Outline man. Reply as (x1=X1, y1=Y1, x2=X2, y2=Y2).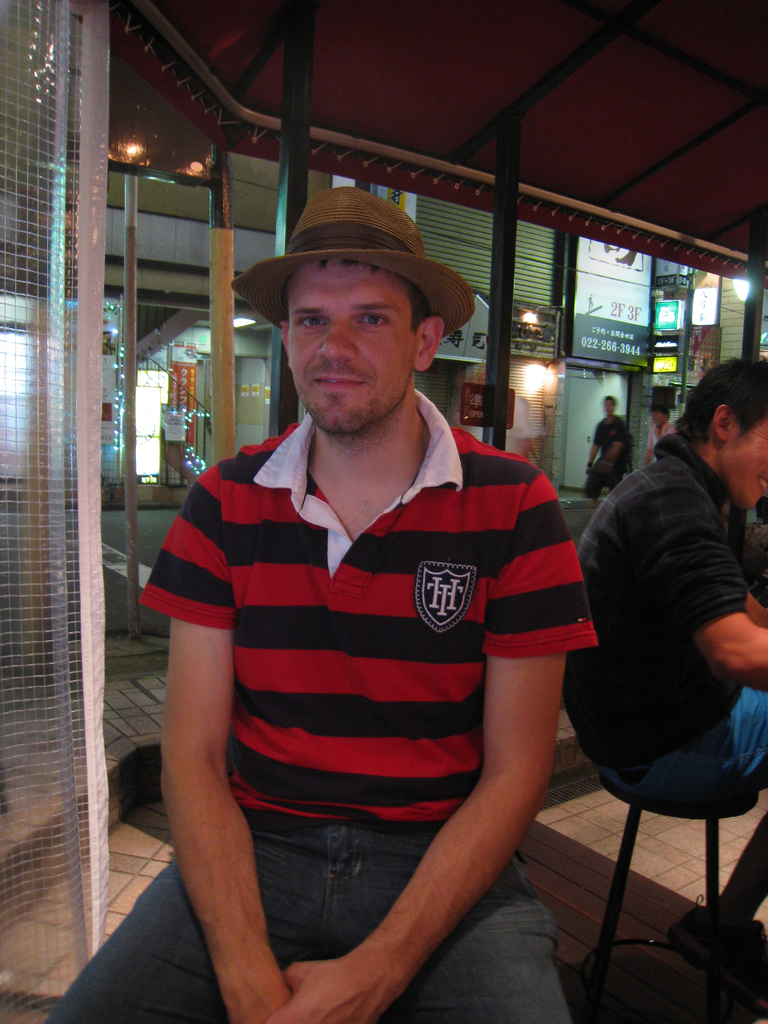
(x1=42, y1=186, x2=596, y2=1023).
